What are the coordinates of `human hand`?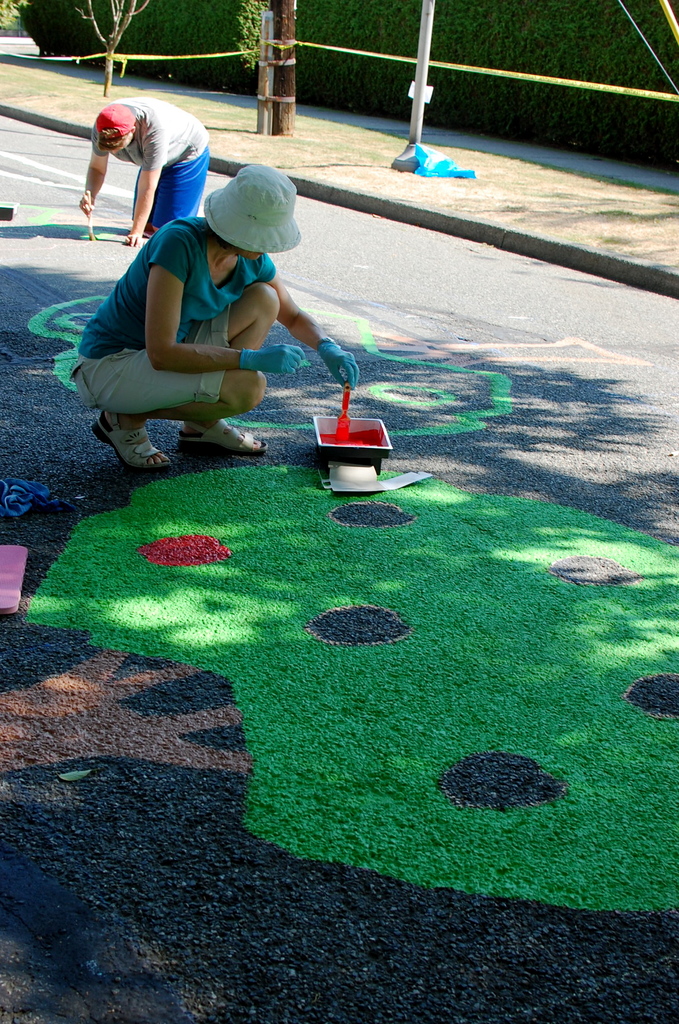
pyautogui.locateOnScreen(127, 230, 146, 248).
